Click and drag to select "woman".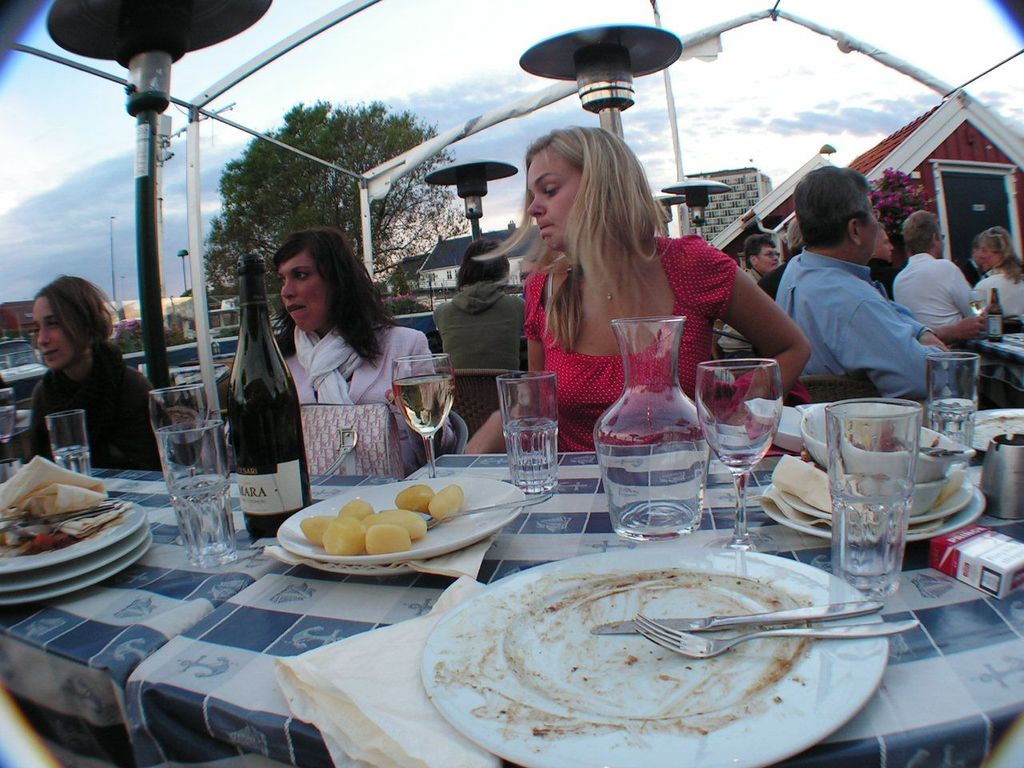
Selection: (left=234, top=228, right=423, bottom=488).
